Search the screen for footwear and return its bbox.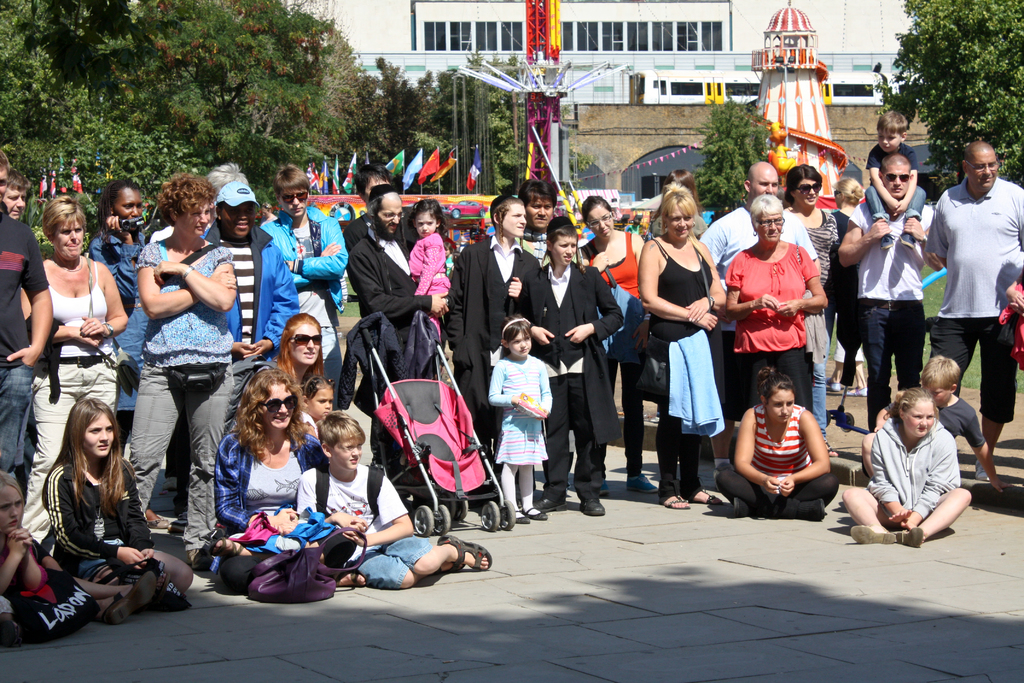
Found: 169/515/192/532.
